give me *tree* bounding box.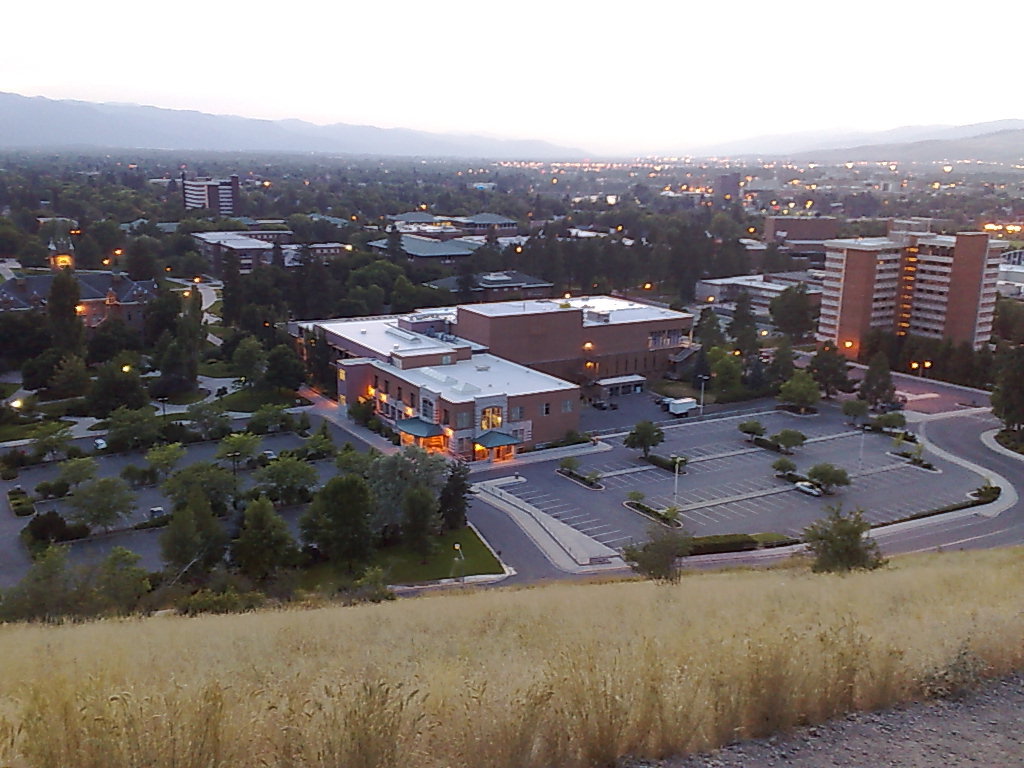
x1=698 y1=301 x2=723 y2=352.
